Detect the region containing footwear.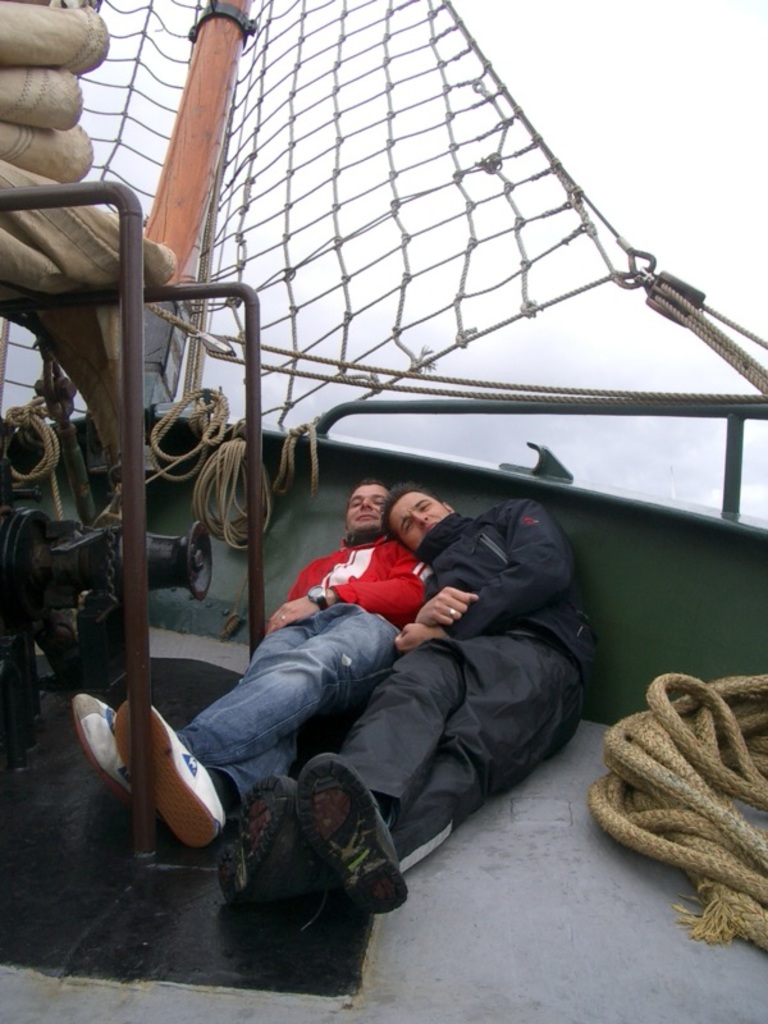
bbox=[224, 768, 301, 909].
